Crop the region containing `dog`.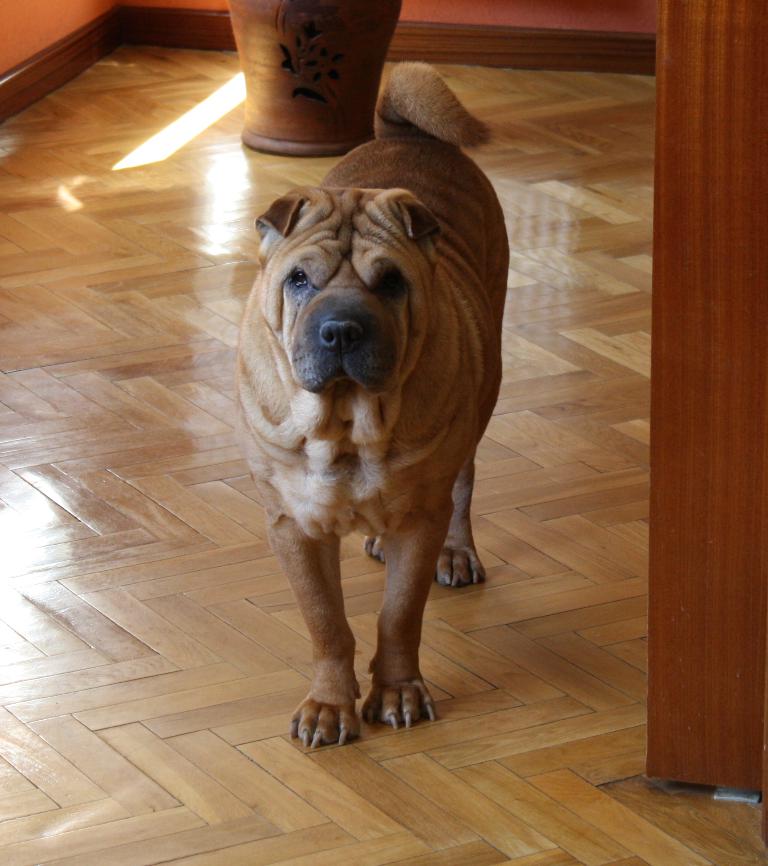
Crop region: {"left": 236, "top": 58, "right": 509, "bottom": 752}.
